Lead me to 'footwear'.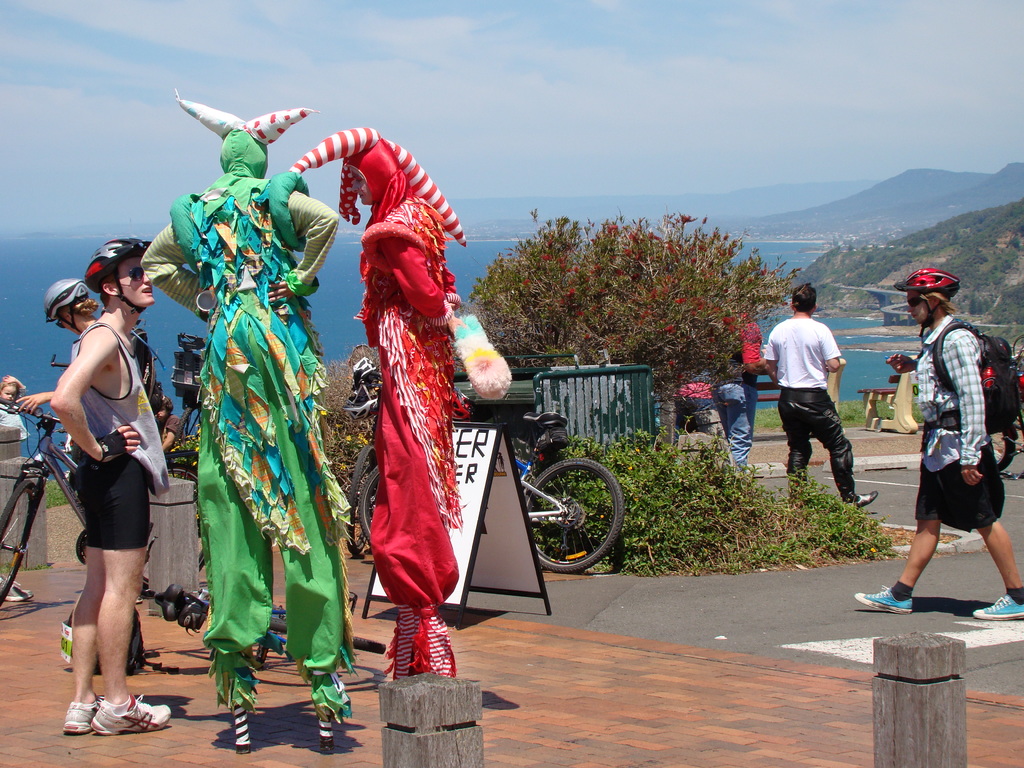
Lead to (left=90, top=696, right=170, bottom=732).
